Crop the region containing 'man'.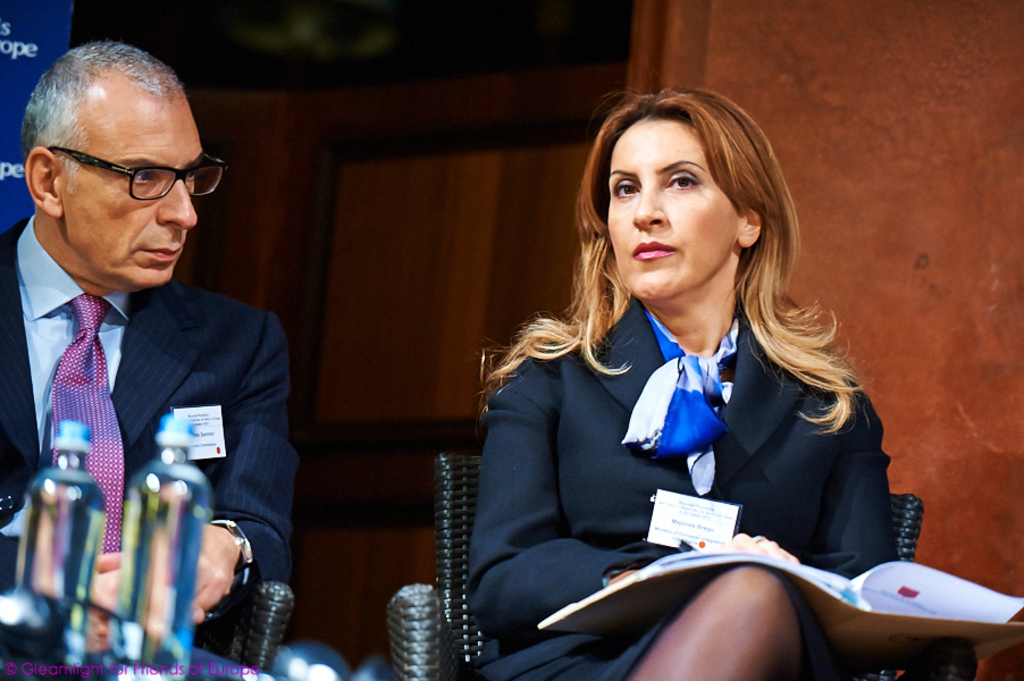
Crop region: 0 66 294 662.
